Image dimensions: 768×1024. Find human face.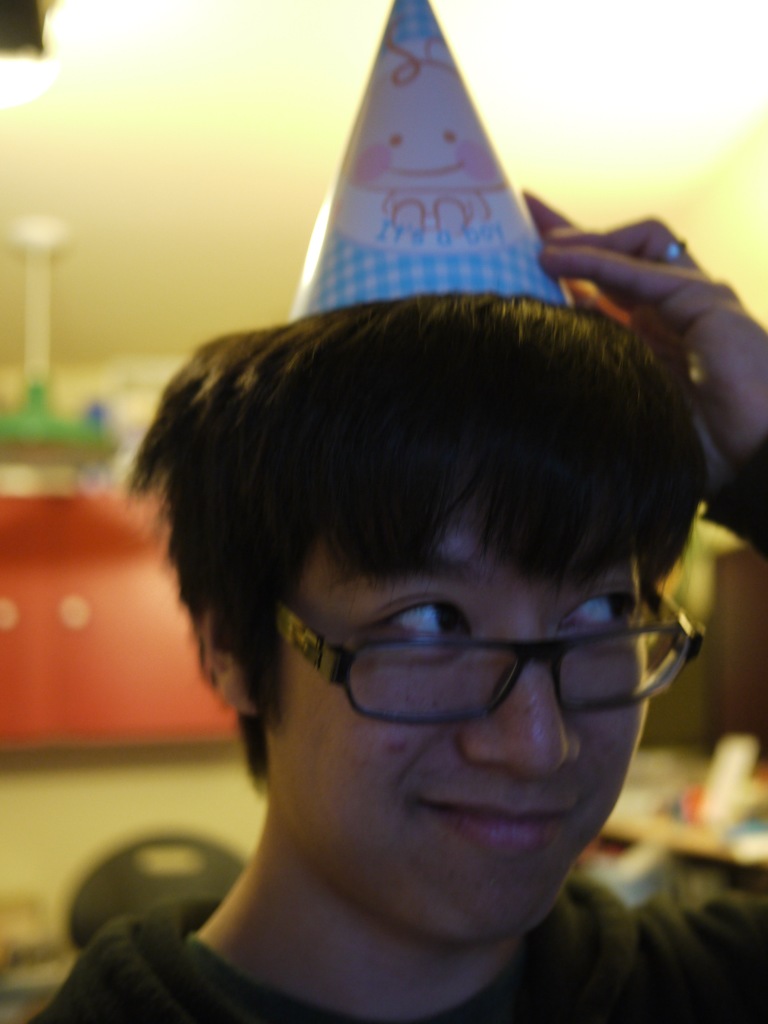
bbox(244, 510, 650, 956).
